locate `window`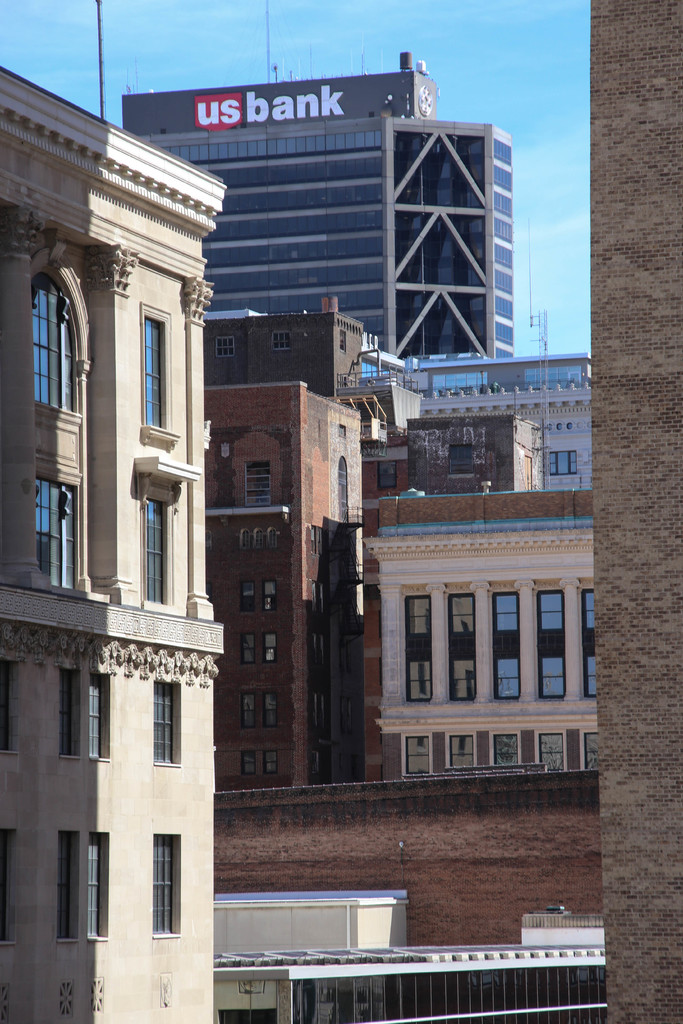
[x1=90, y1=833, x2=108, y2=938]
